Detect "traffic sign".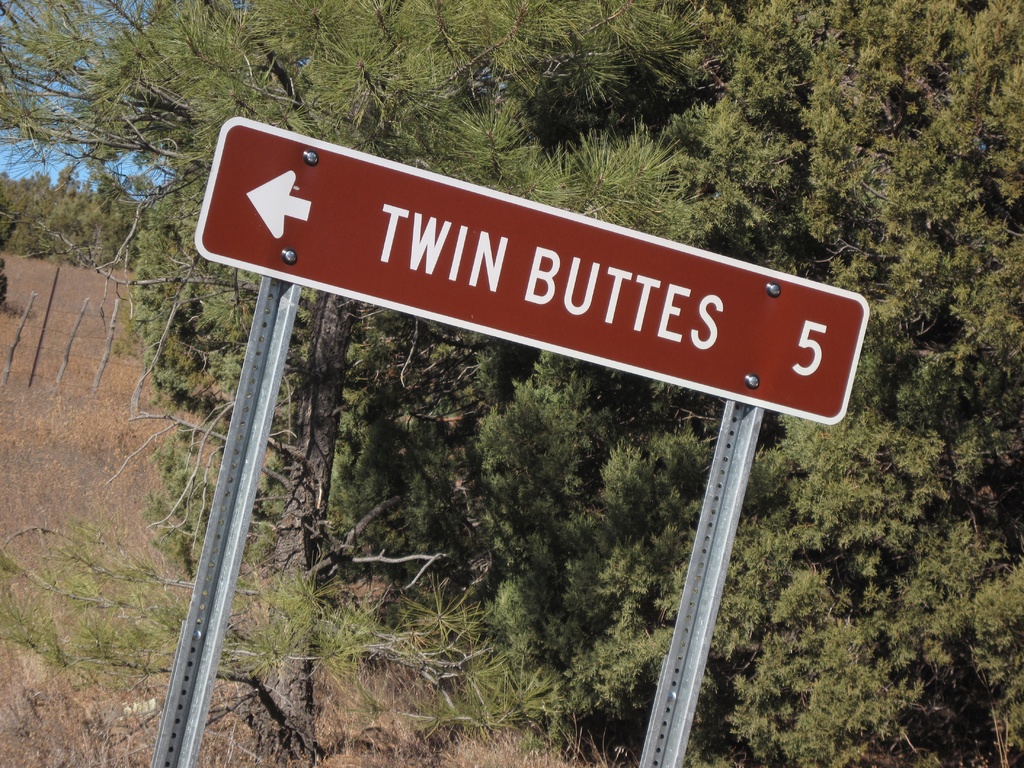
Detected at <region>194, 114, 875, 430</region>.
